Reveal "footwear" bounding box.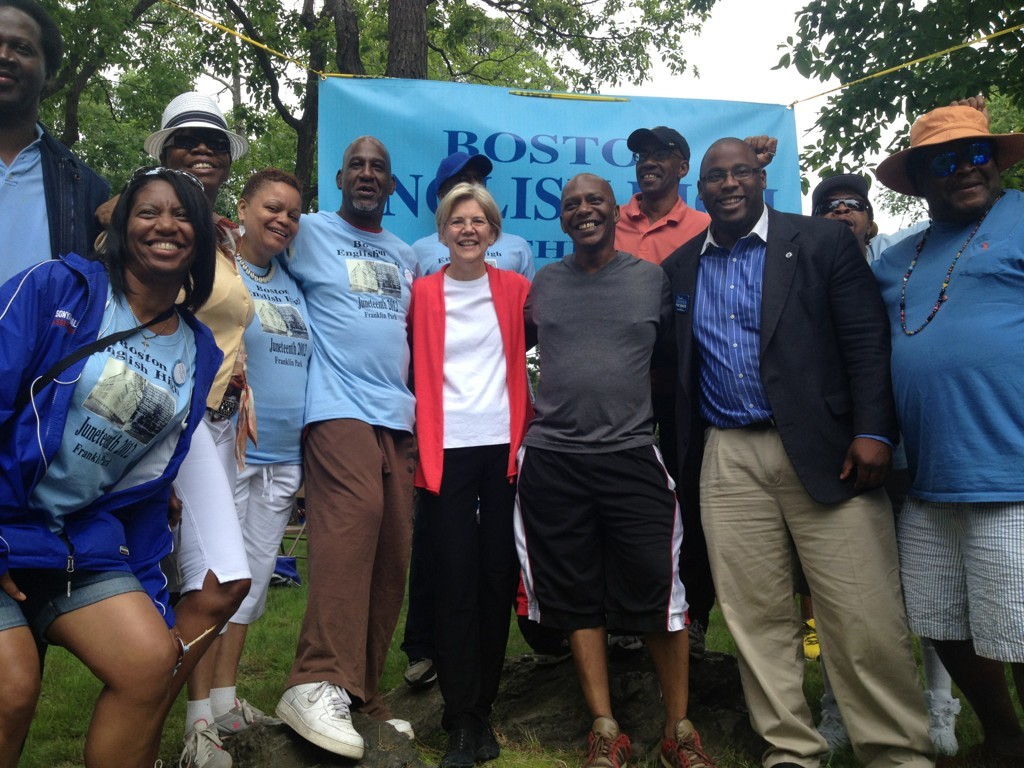
Revealed: BBox(174, 717, 239, 767).
